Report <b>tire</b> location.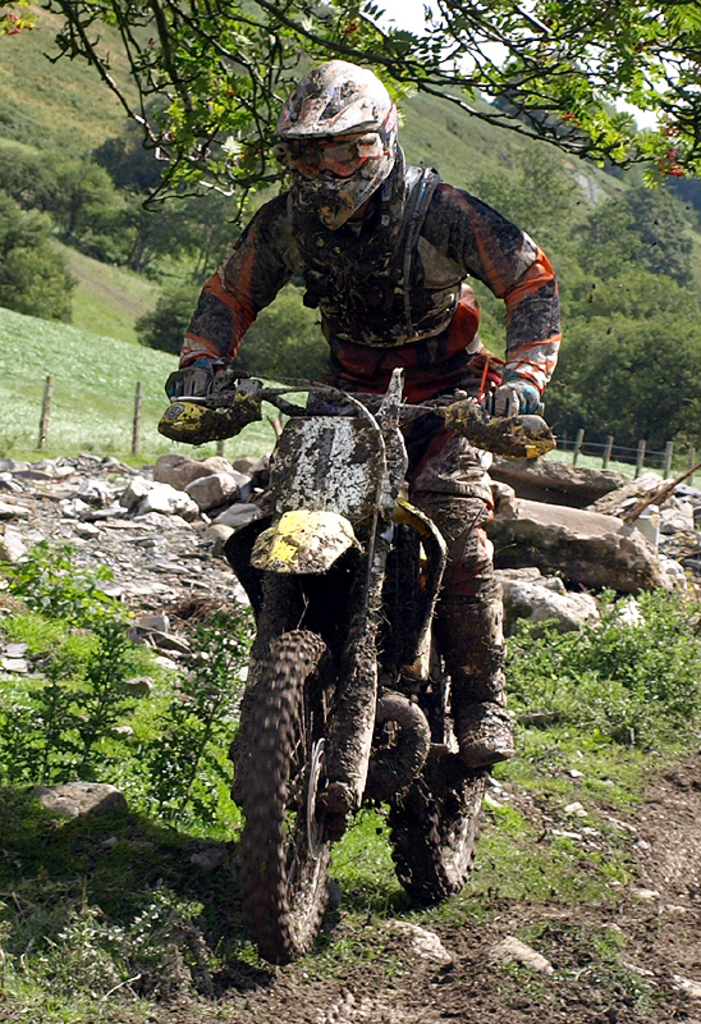
Report: 235, 617, 336, 947.
